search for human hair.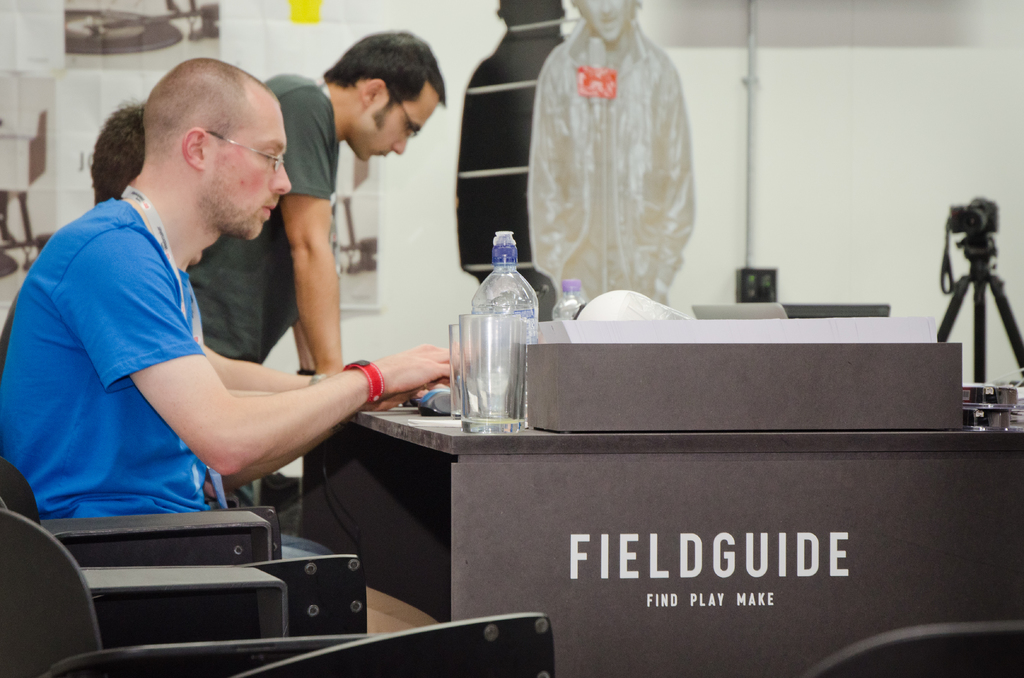
Found at (left=140, top=60, right=271, bottom=159).
